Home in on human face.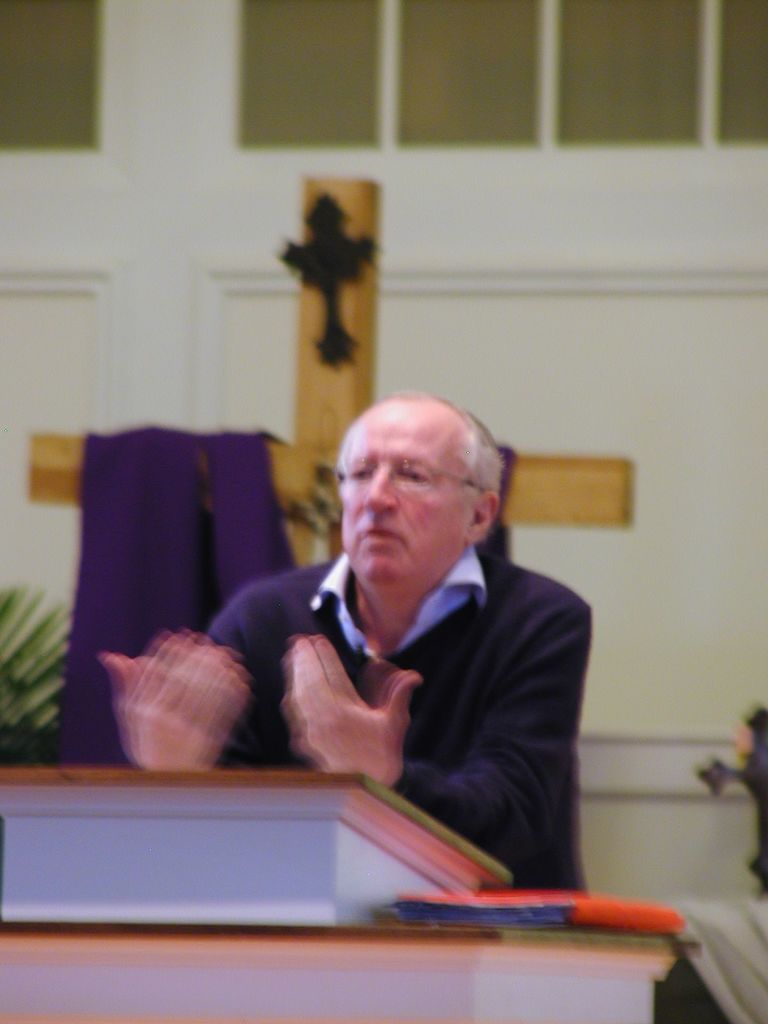
Homed in at bbox=(337, 391, 472, 586).
